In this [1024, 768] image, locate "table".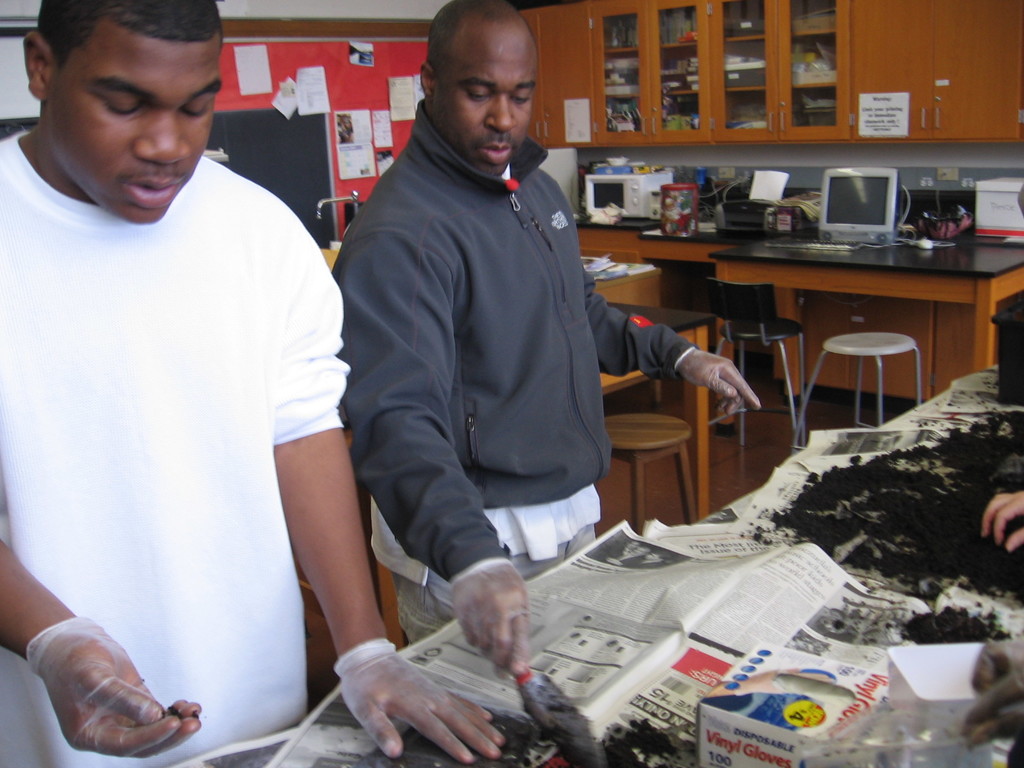
Bounding box: 689/182/976/420.
